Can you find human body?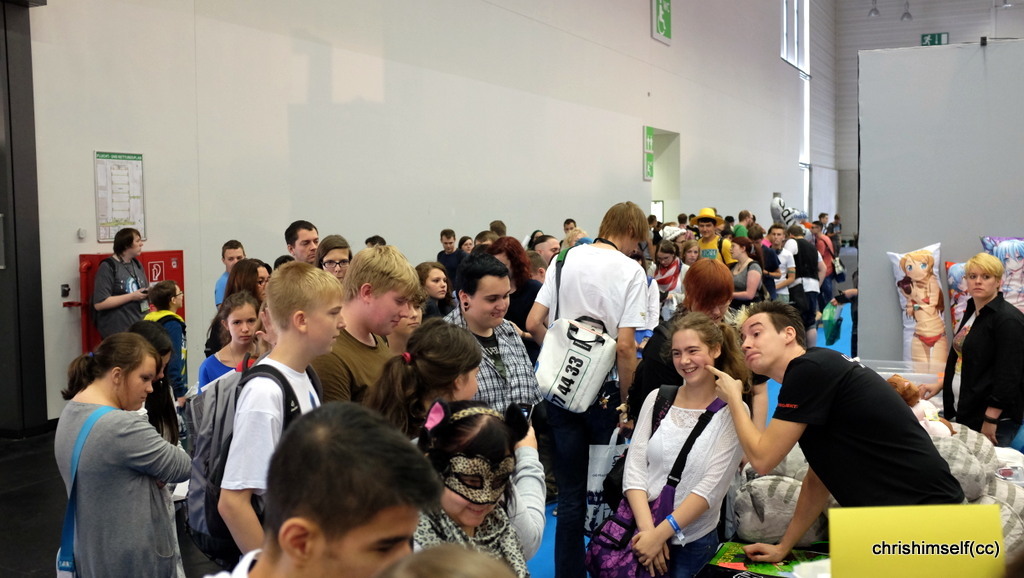
Yes, bounding box: {"left": 897, "top": 256, "right": 938, "bottom": 368}.
